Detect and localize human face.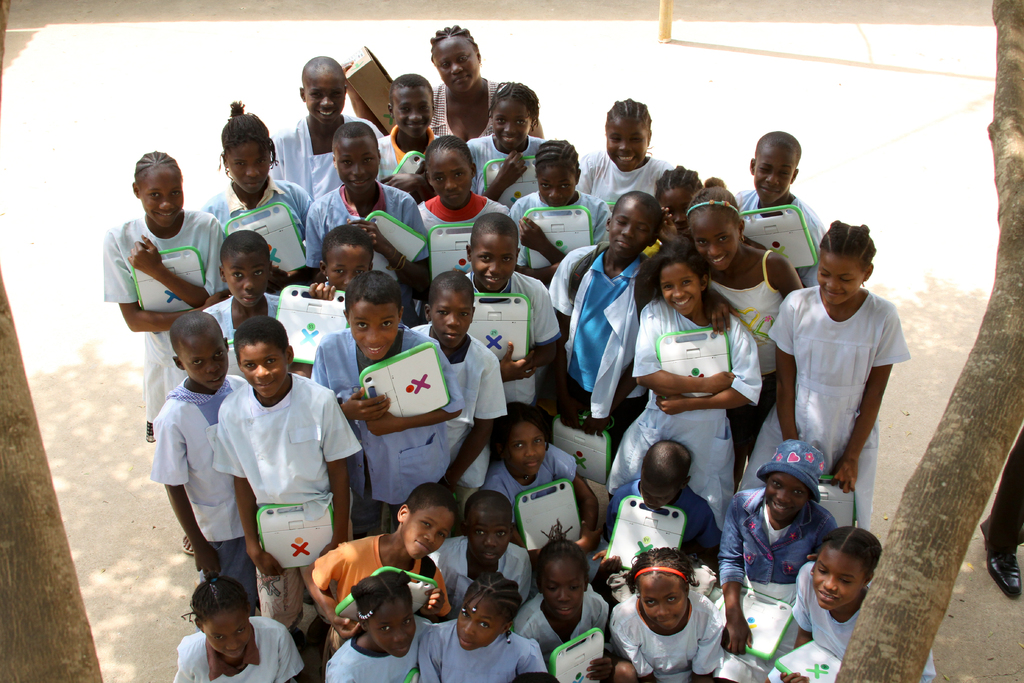
Localized at bbox=(756, 145, 796, 204).
